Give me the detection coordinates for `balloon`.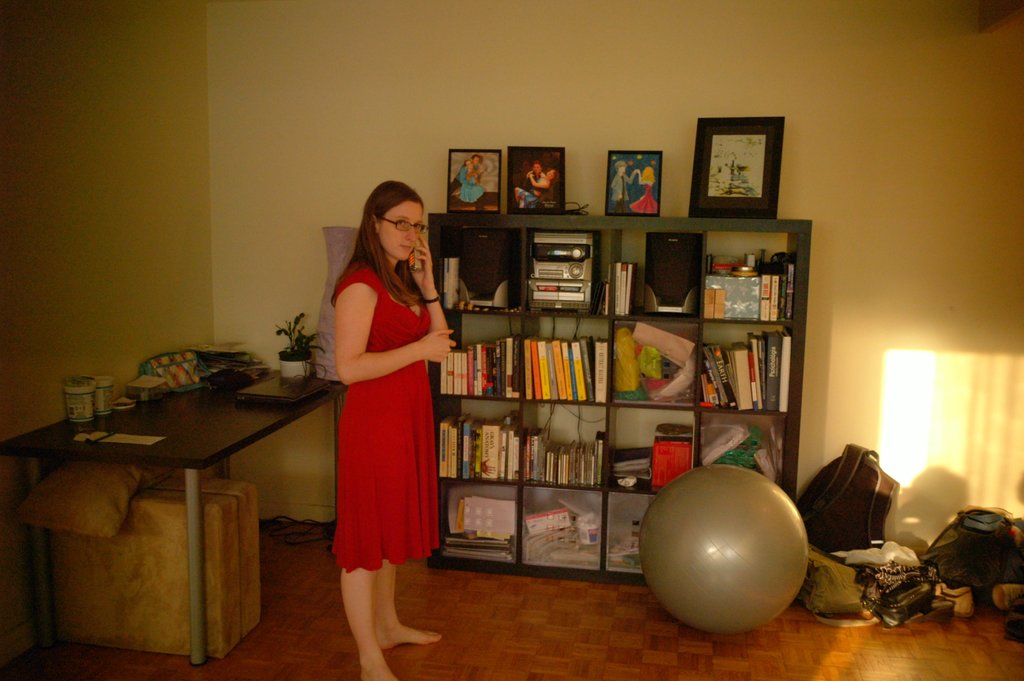
(641,466,812,636).
